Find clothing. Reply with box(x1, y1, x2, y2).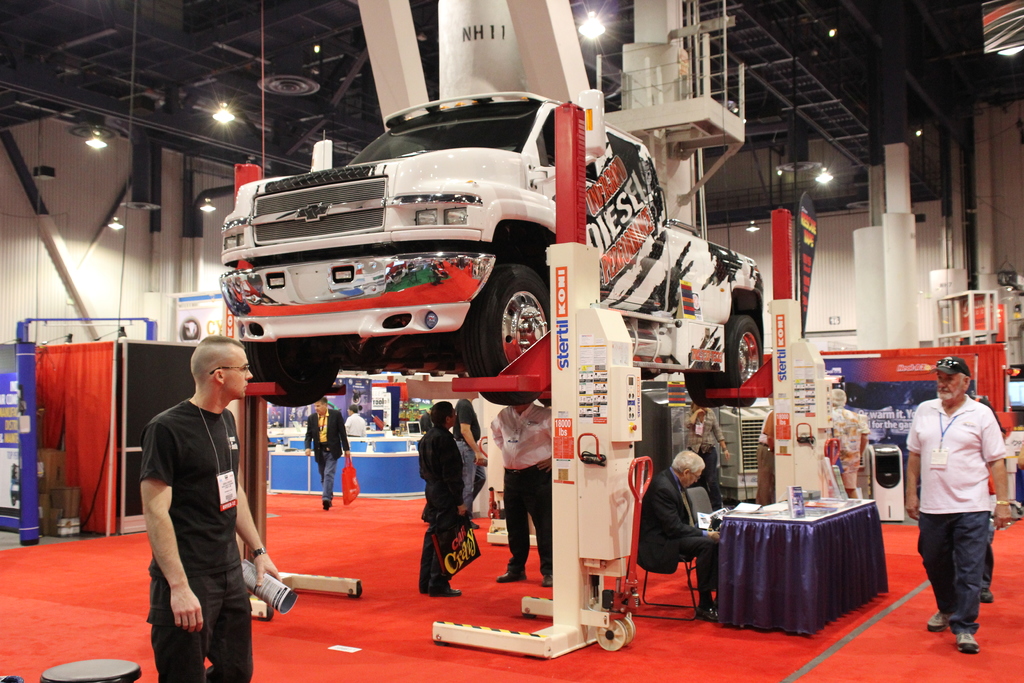
box(680, 407, 724, 513).
